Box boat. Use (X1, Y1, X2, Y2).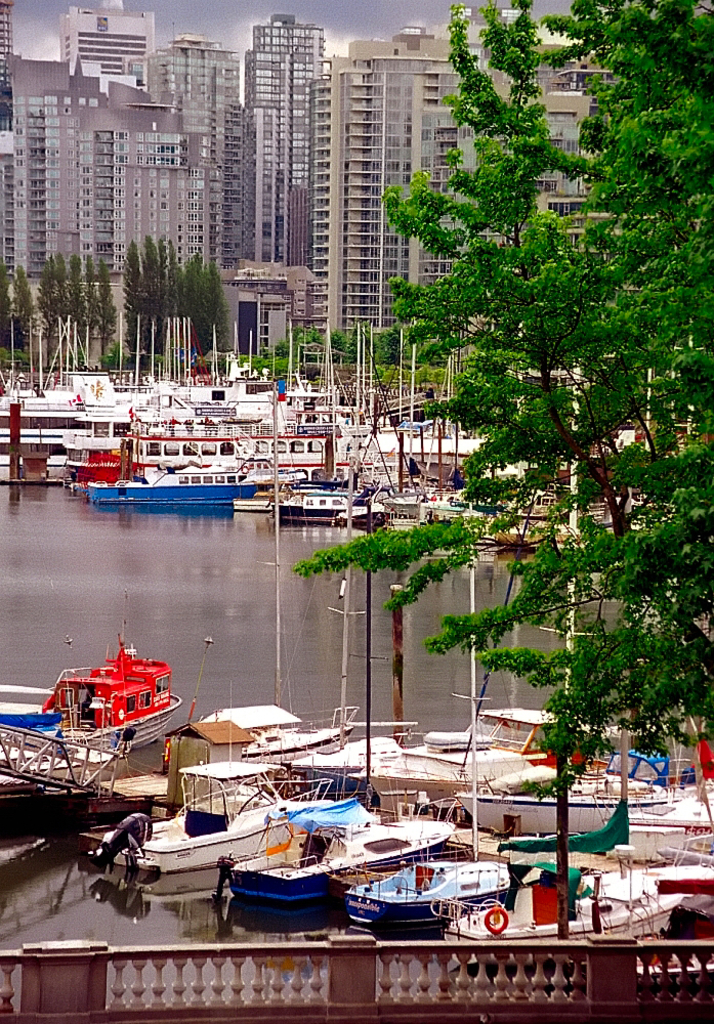
(96, 760, 309, 899).
